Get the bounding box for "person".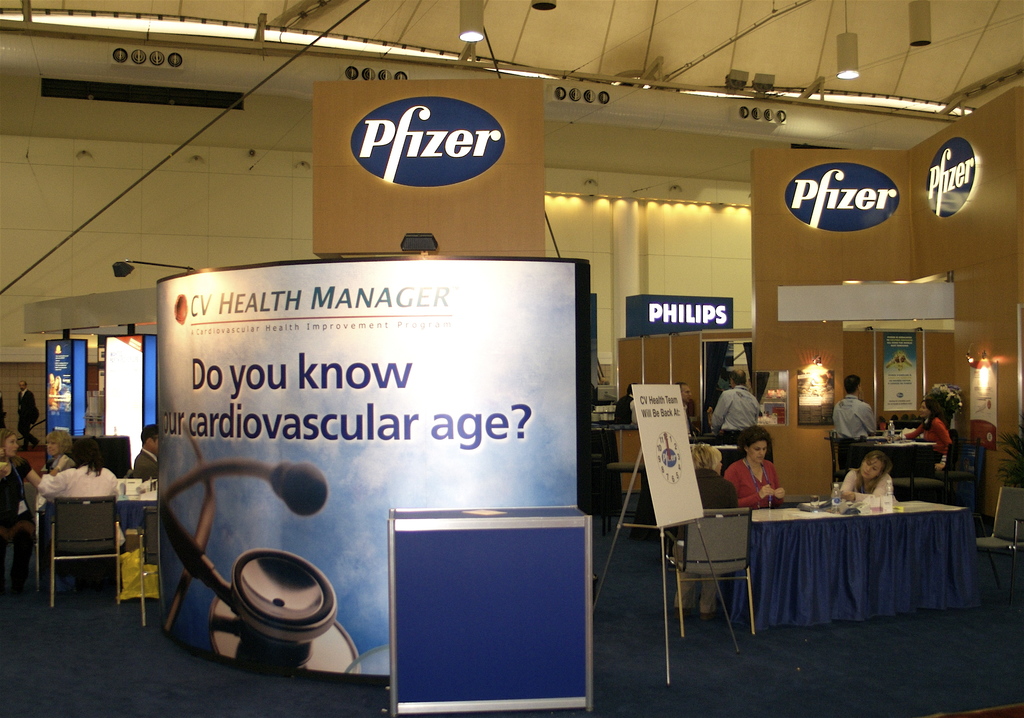
<region>827, 377, 882, 442</region>.
